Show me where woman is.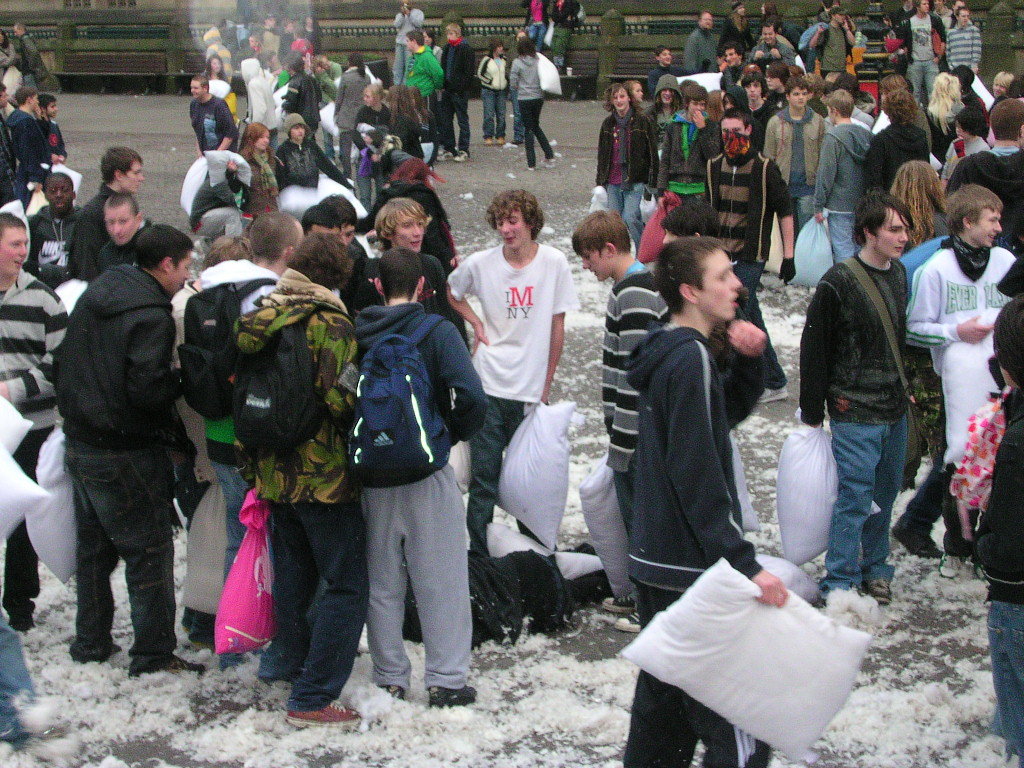
woman is at select_region(510, 44, 556, 168).
